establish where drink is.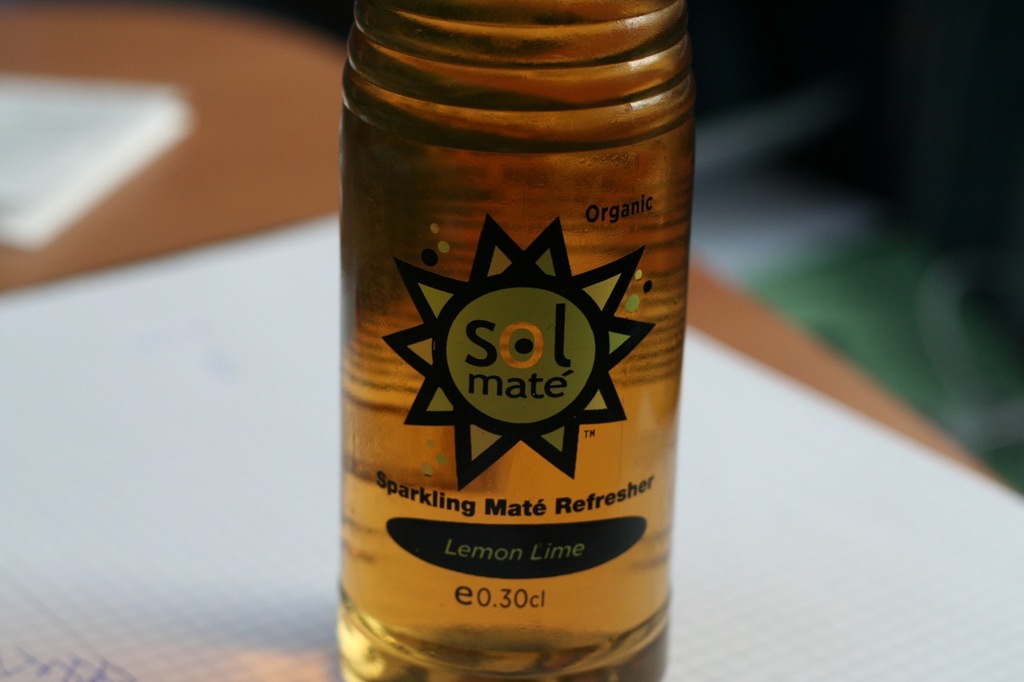
Established at bbox(342, 0, 695, 681).
